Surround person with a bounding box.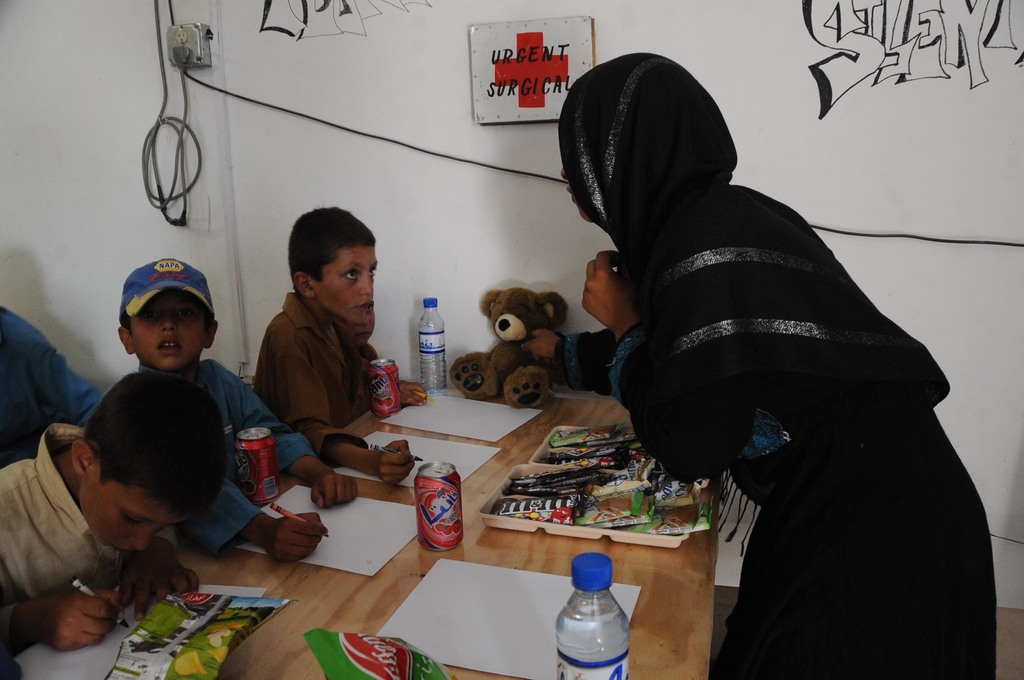
region(507, 50, 987, 634).
